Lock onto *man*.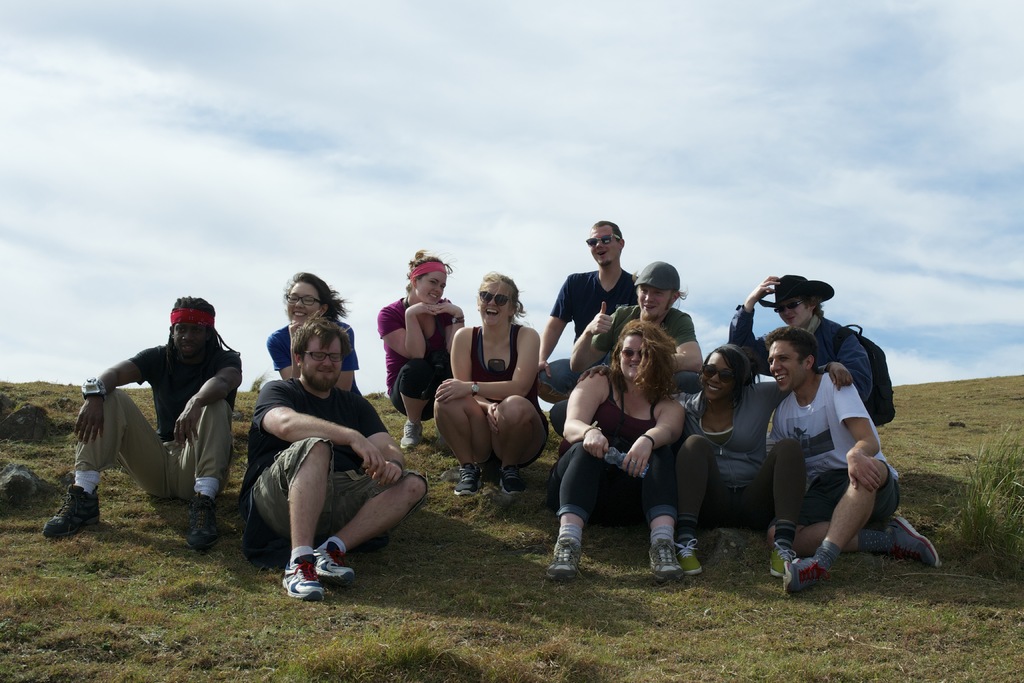
Locked: [left=45, top=296, right=244, bottom=551].
